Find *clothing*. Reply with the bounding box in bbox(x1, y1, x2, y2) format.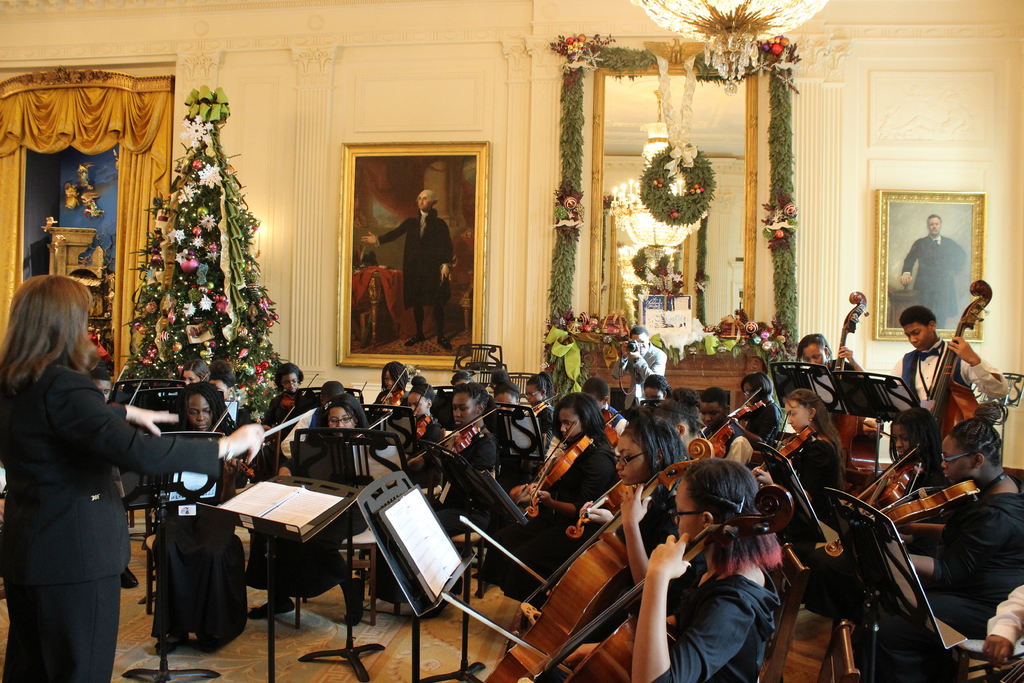
bbox(376, 204, 456, 315).
